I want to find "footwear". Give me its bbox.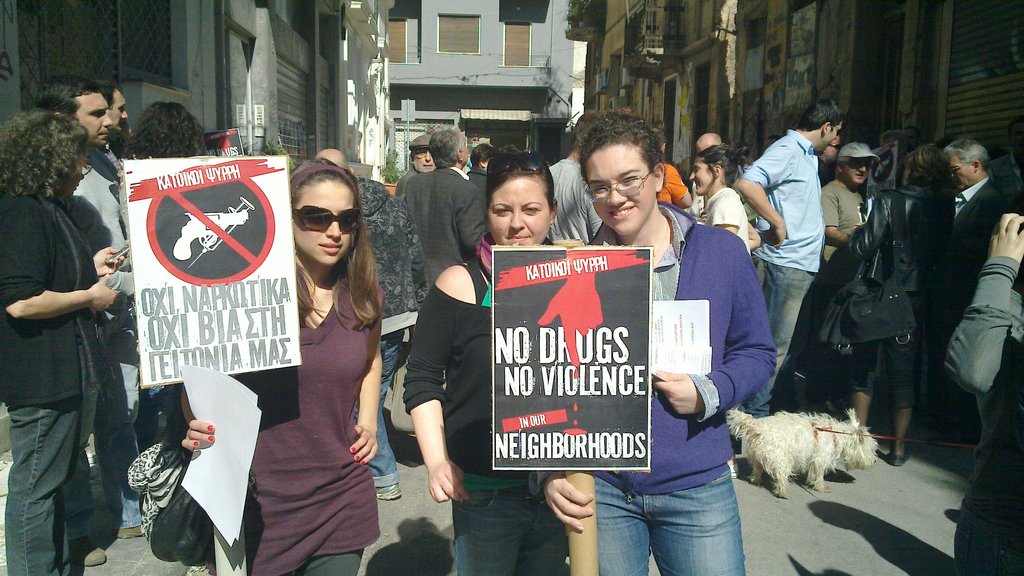
<region>890, 451, 912, 468</region>.
